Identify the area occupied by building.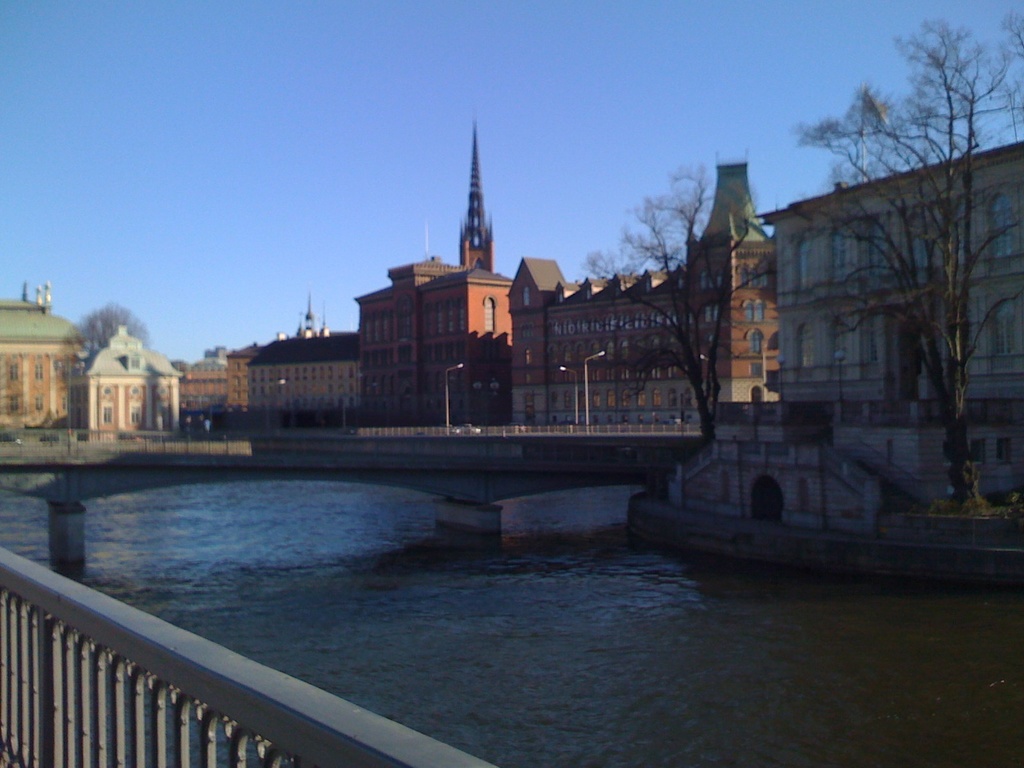
Area: 509:163:778:419.
